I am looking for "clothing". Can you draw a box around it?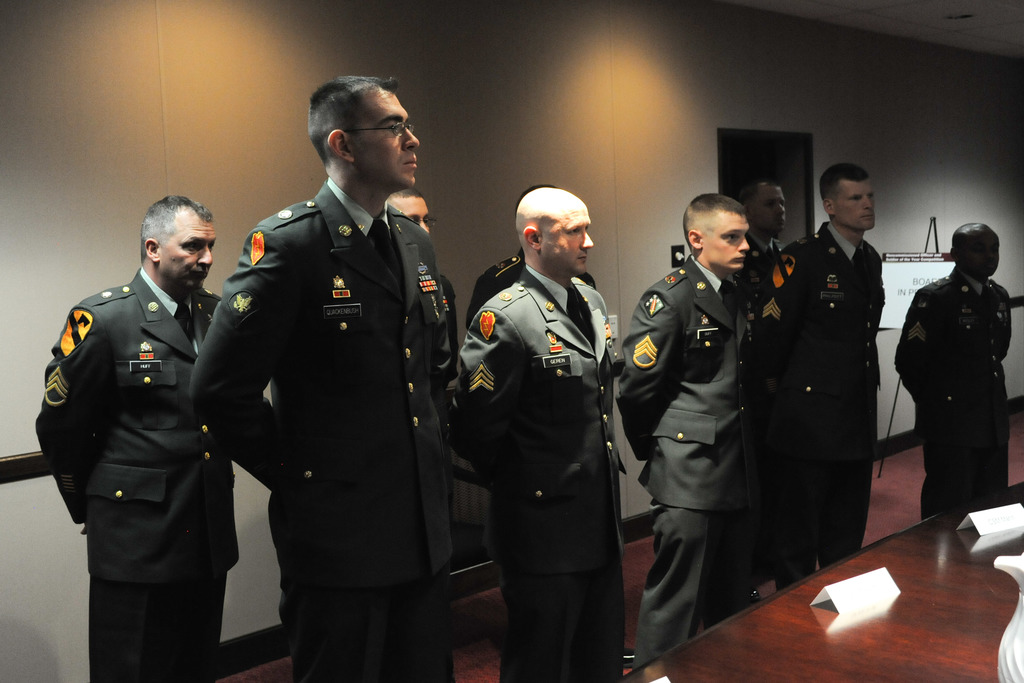
Sure, the bounding box is x1=189 y1=180 x2=461 y2=682.
